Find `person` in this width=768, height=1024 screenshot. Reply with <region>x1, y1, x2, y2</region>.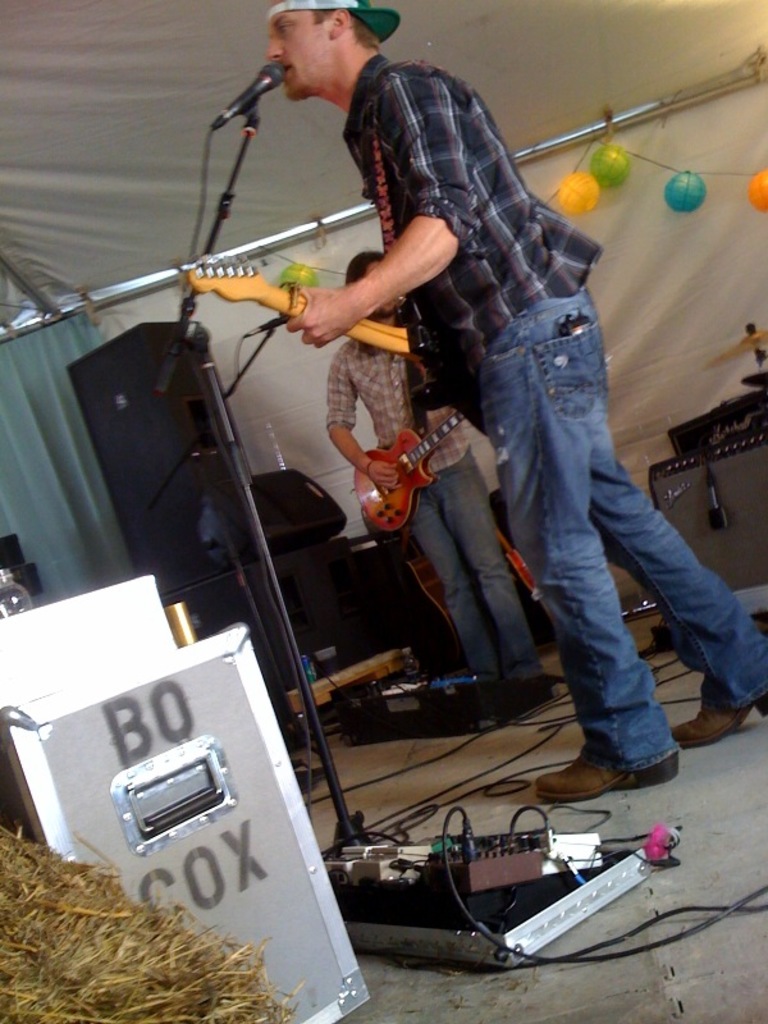
<region>266, 0, 767, 801</region>.
